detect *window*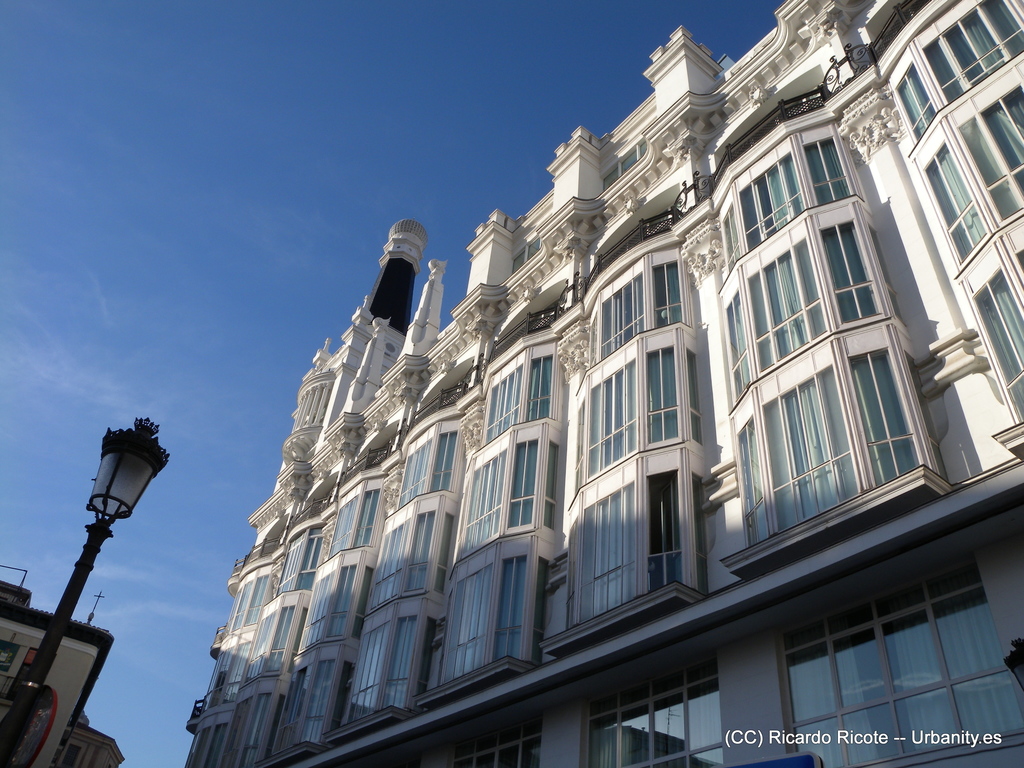
<box>572,337,694,497</box>
